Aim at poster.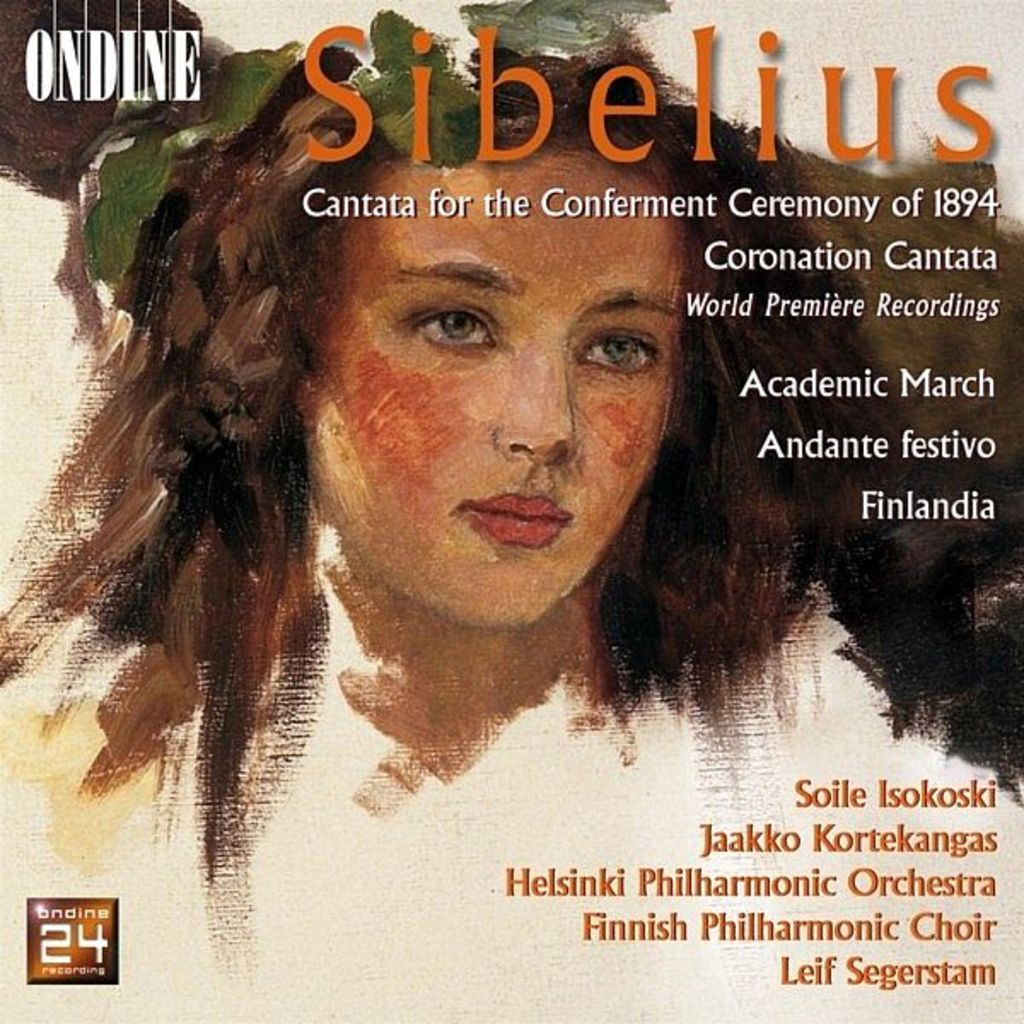
Aimed at <box>0,0,1022,1022</box>.
